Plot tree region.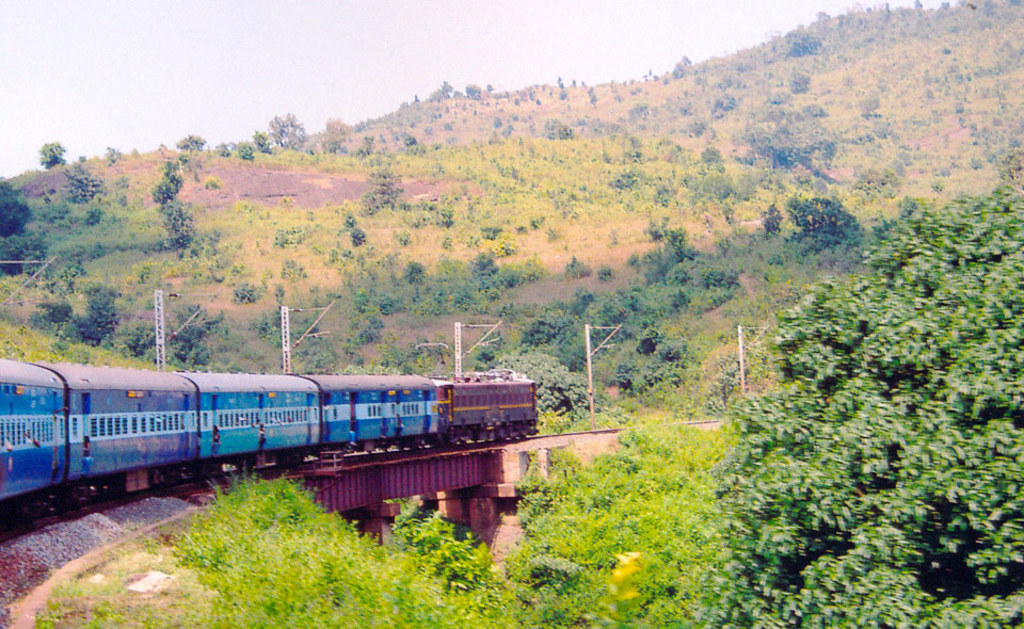
Plotted at box=[387, 497, 589, 628].
